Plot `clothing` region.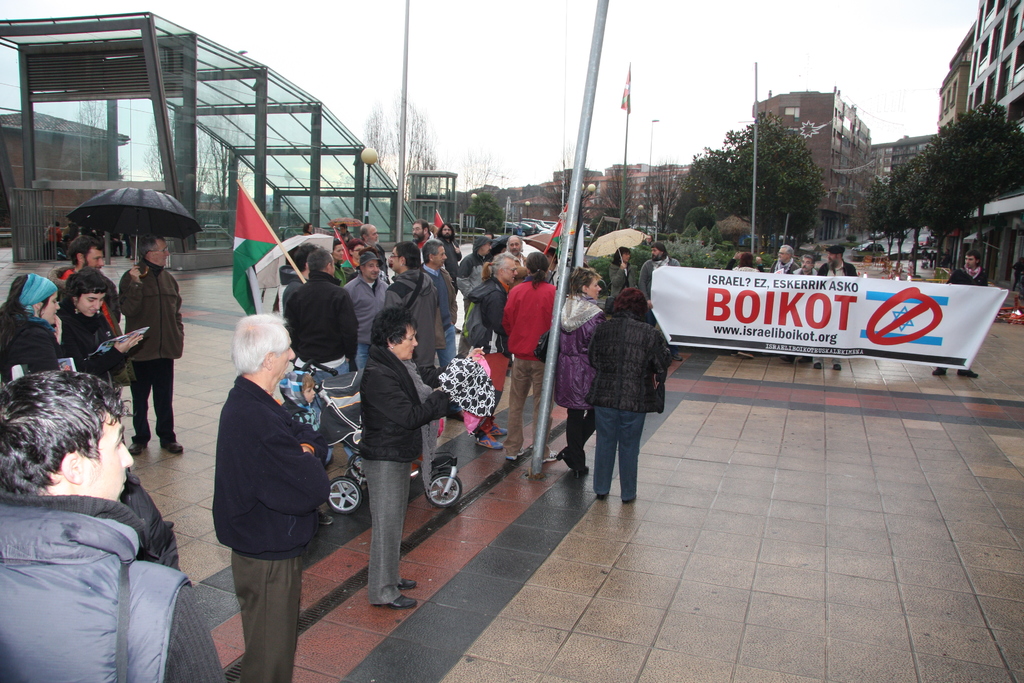
Plotted at {"x1": 46, "y1": 226, "x2": 65, "y2": 248}.
